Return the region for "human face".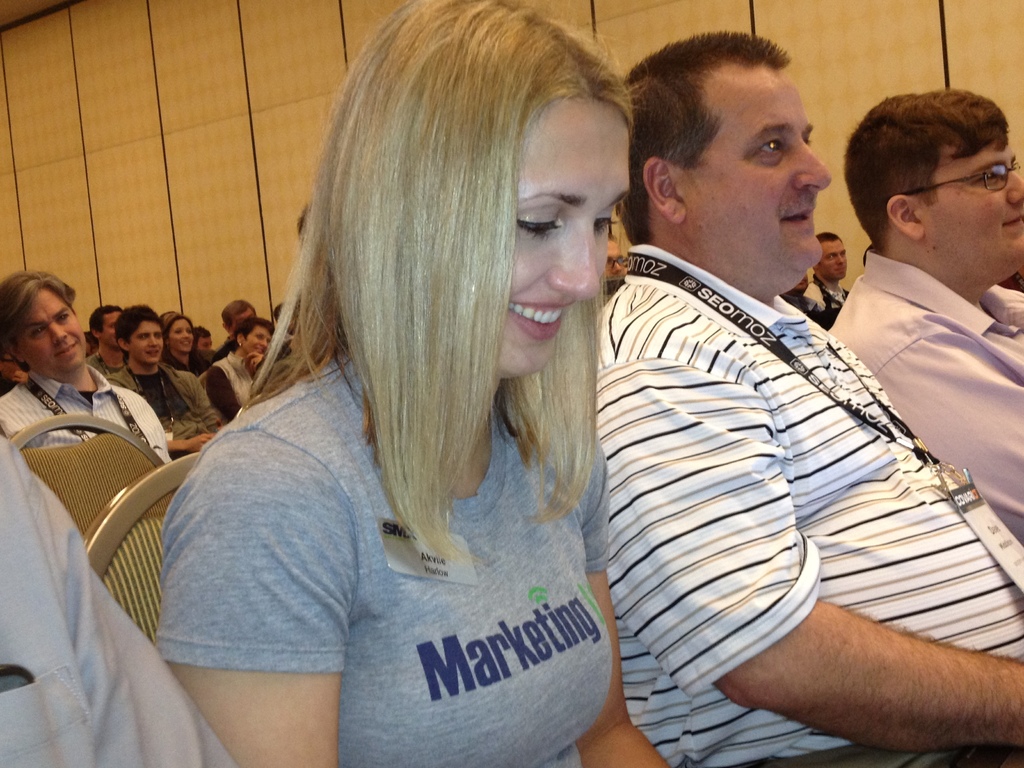
box=[20, 284, 87, 369].
